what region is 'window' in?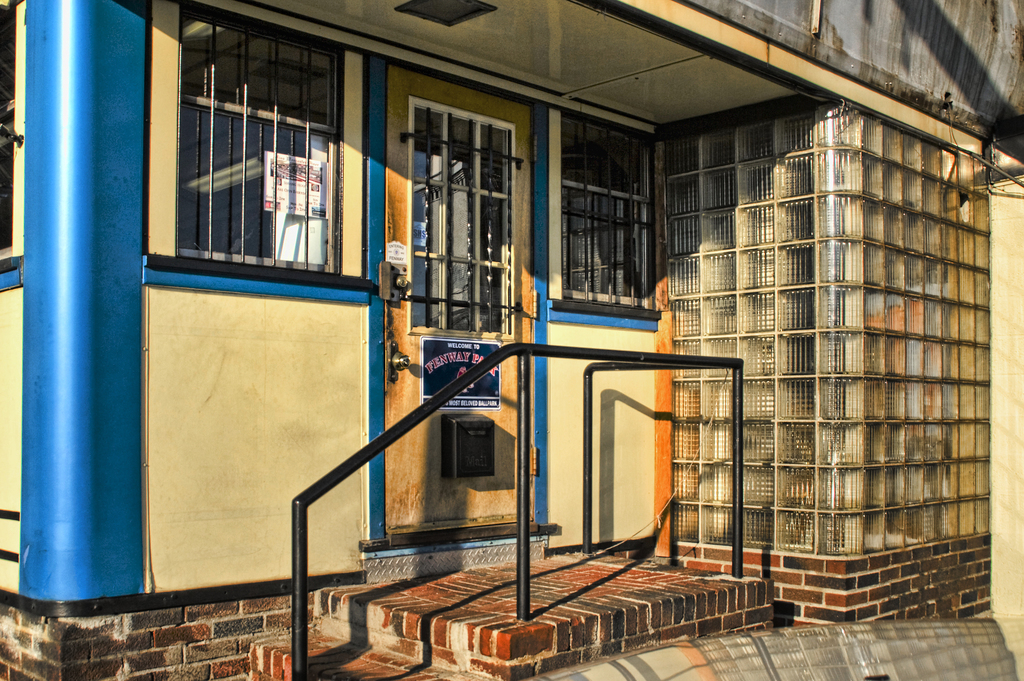
detection(0, 0, 22, 288).
